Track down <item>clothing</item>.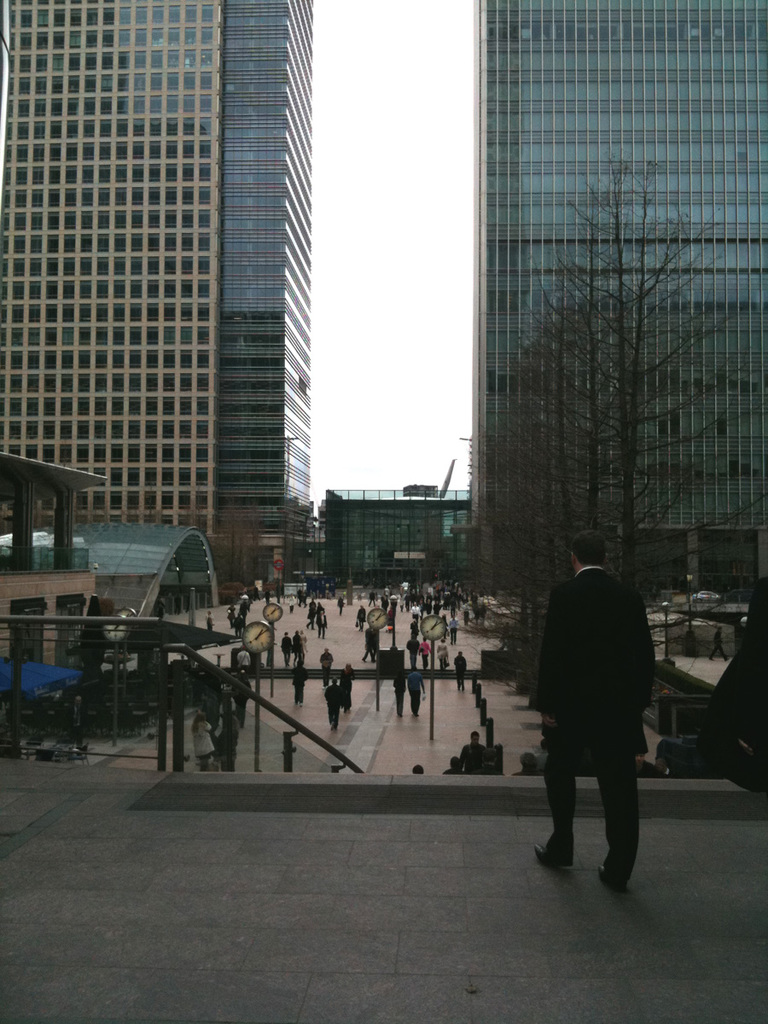
Tracked to box=[296, 634, 303, 667].
